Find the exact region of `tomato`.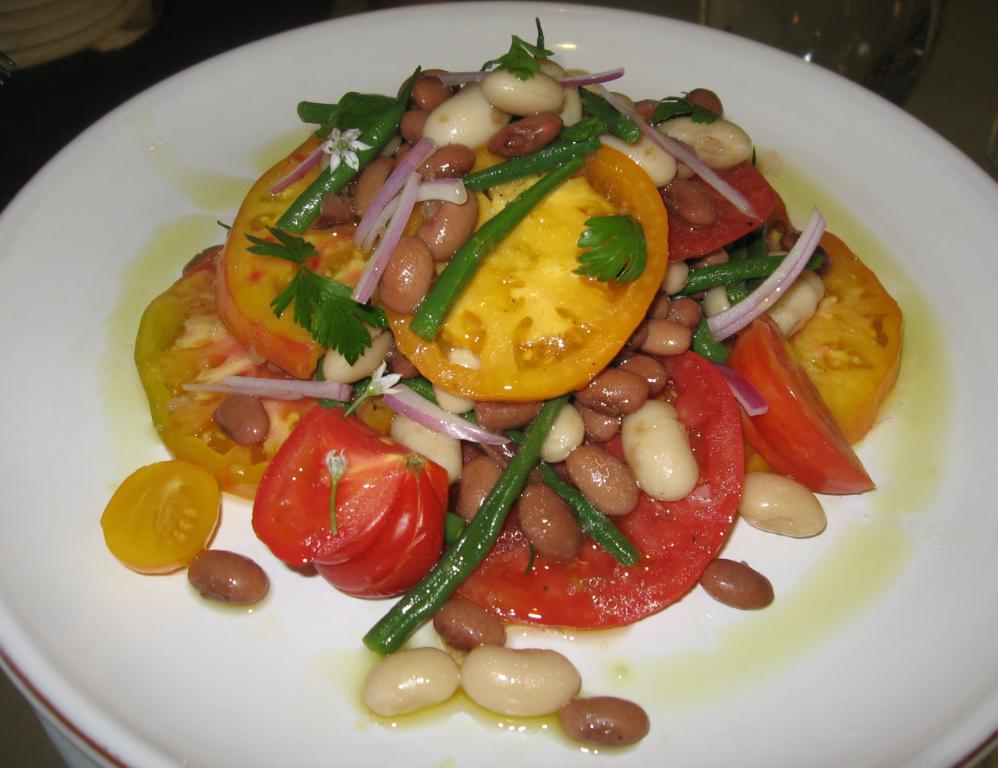
Exact region: (458,337,748,622).
